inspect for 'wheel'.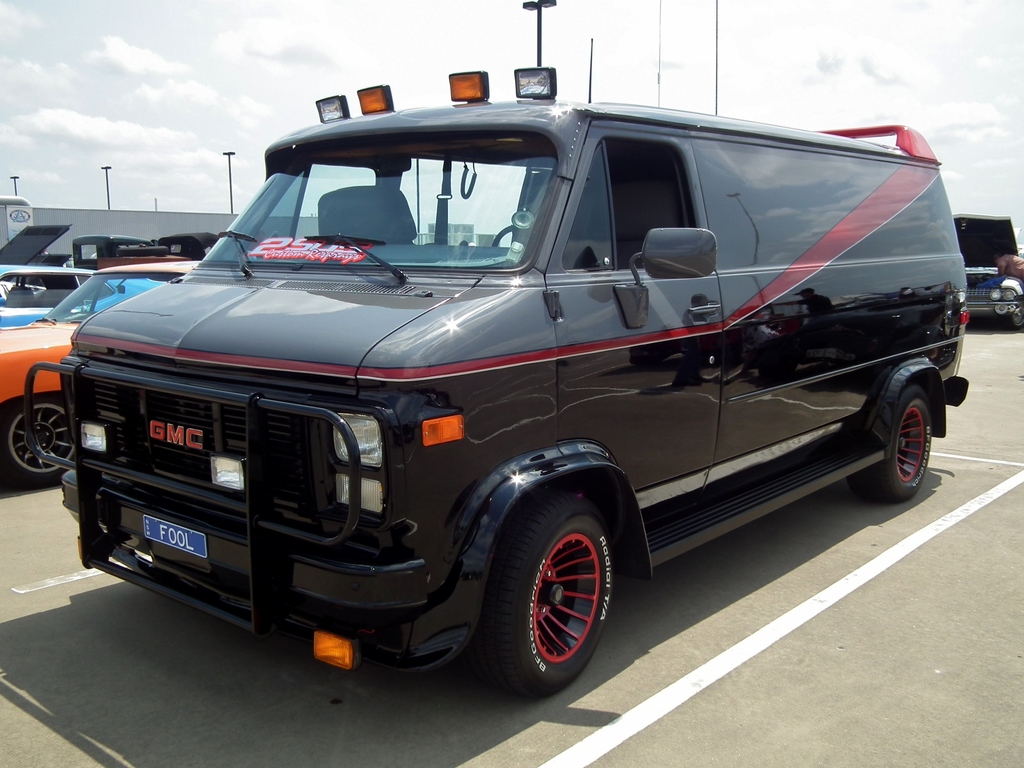
Inspection: select_region(1007, 311, 1023, 328).
